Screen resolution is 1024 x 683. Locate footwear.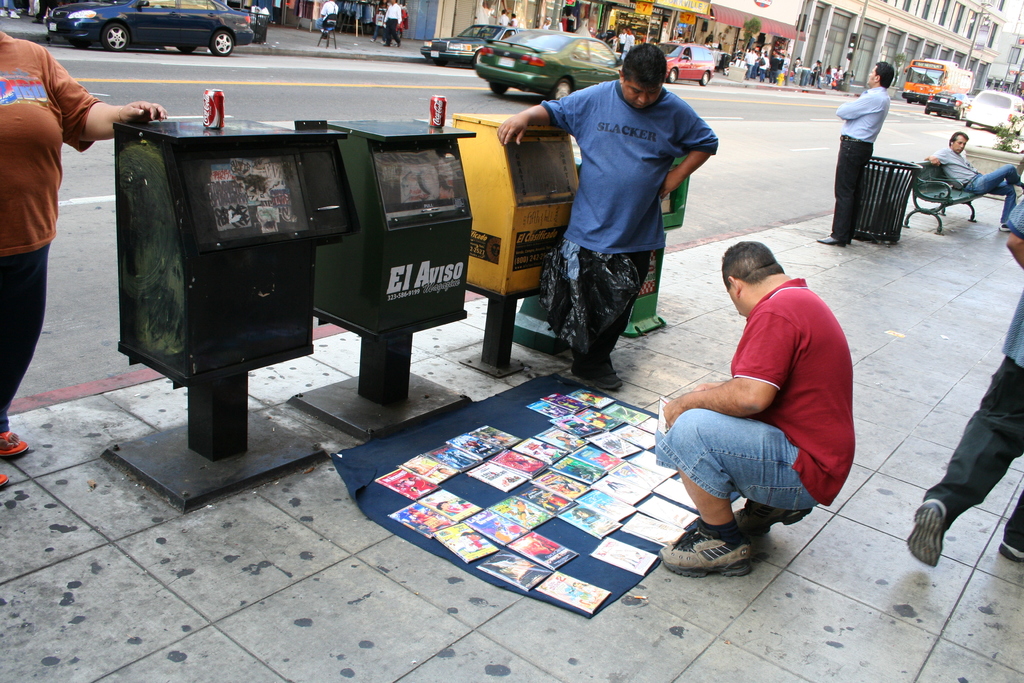
0/423/29/460.
